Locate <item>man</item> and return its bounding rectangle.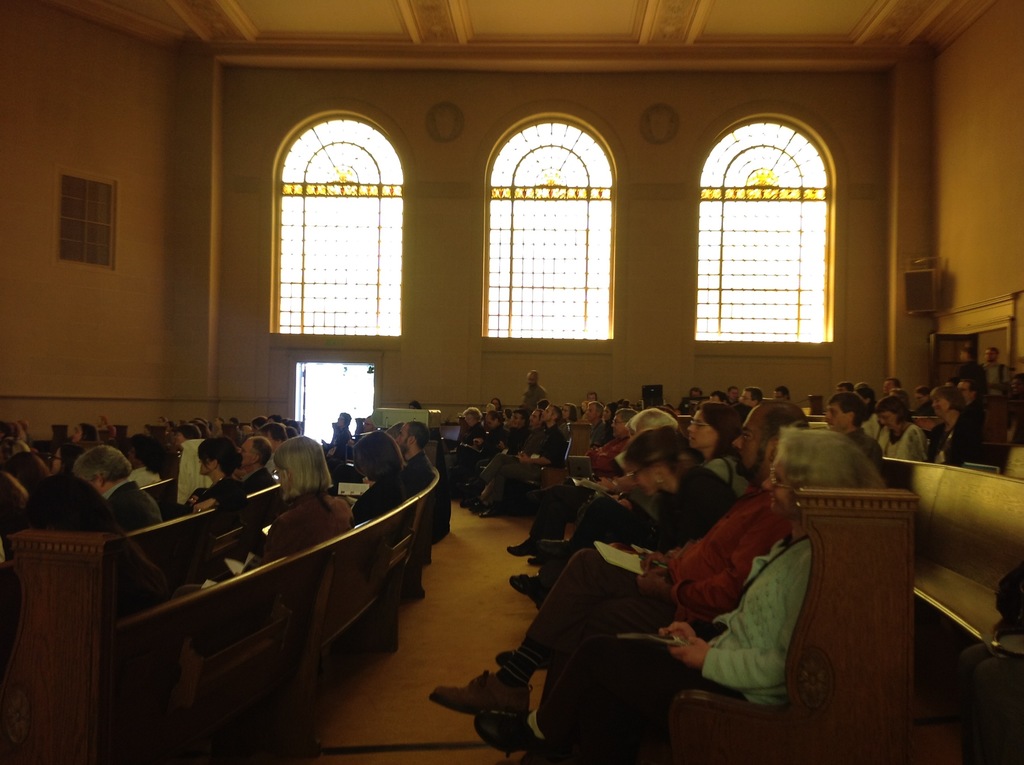
l=689, t=385, r=705, b=399.
